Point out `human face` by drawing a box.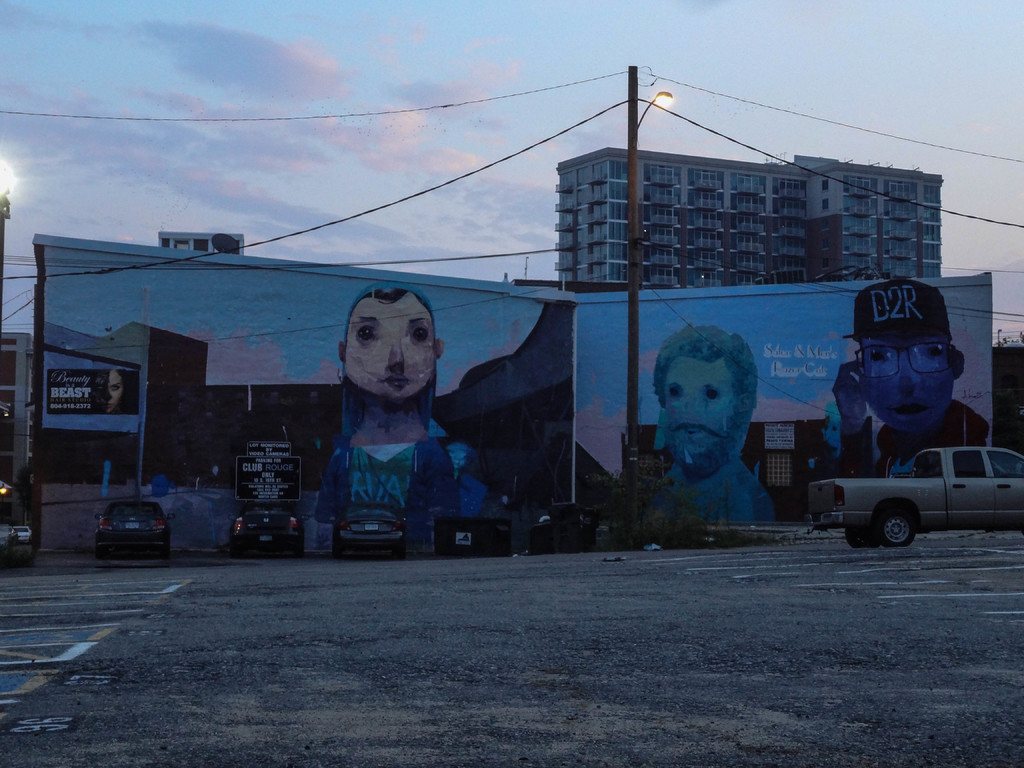
(866, 346, 956, 435).
